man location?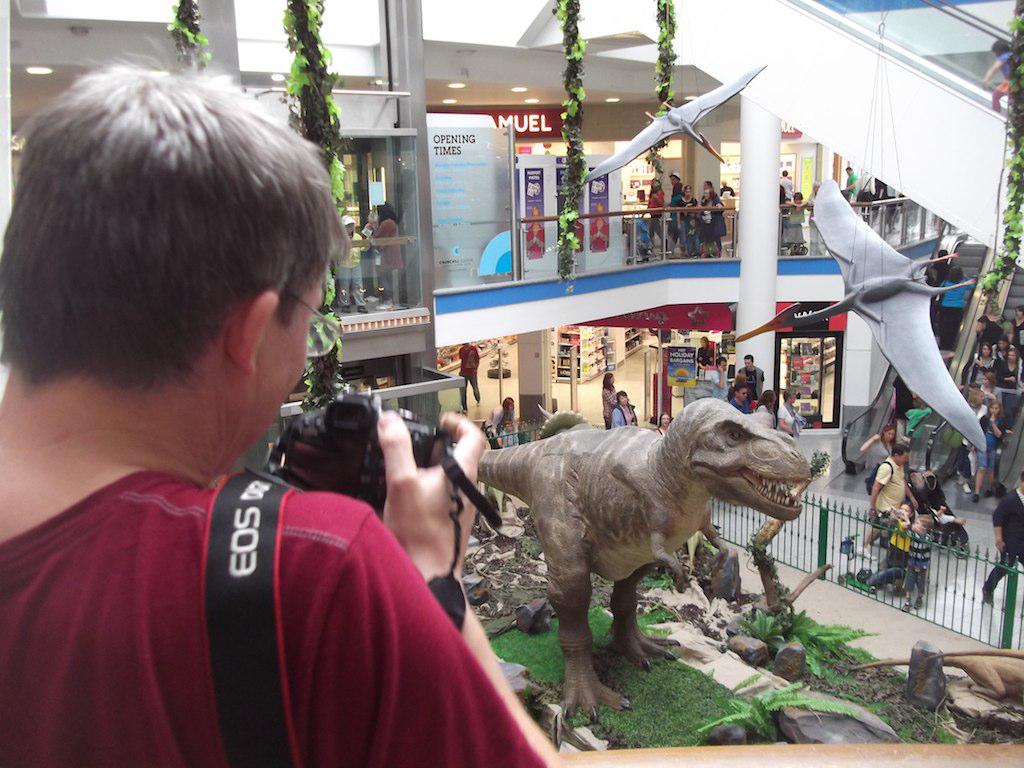
(457,335,480,413)
